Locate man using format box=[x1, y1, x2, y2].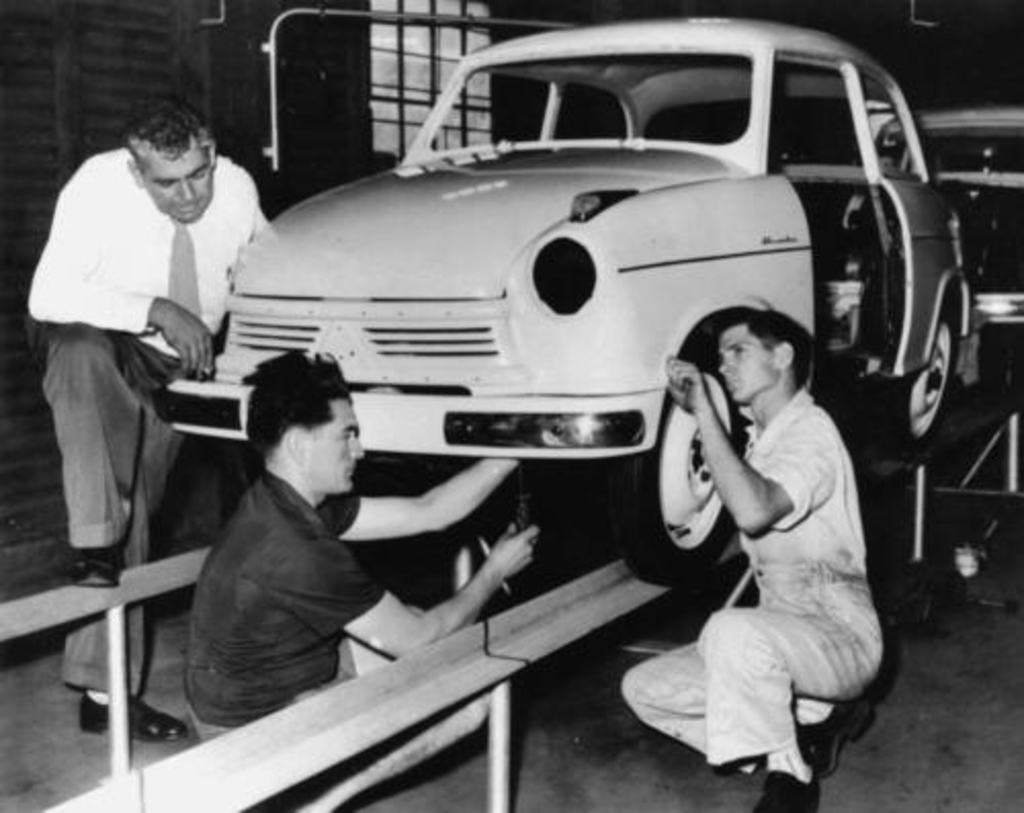
box=[180, 352, 545, 741].
